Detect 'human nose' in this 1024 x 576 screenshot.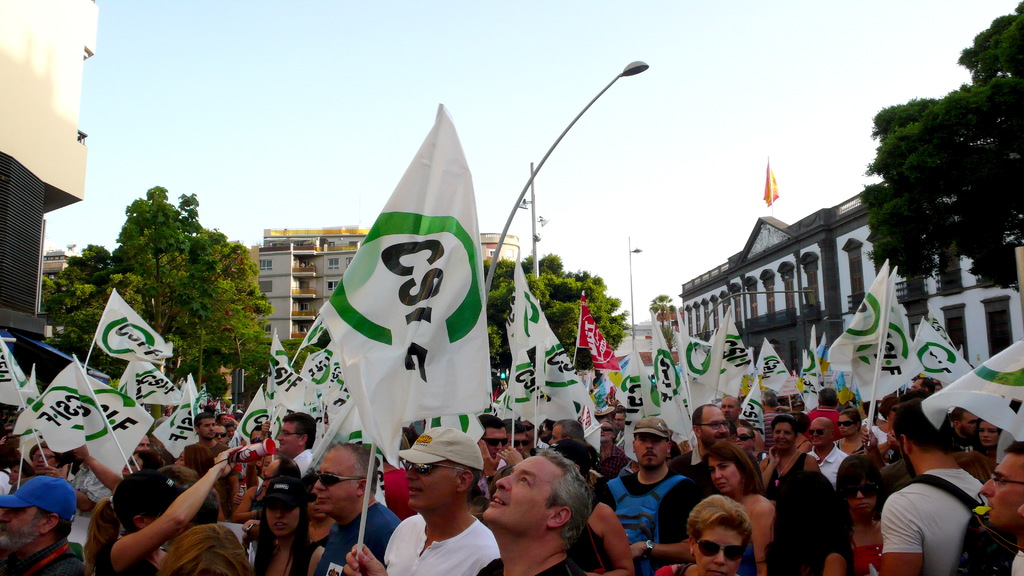
Detection: x1=405 y1=468 x2=416 y2=479.
